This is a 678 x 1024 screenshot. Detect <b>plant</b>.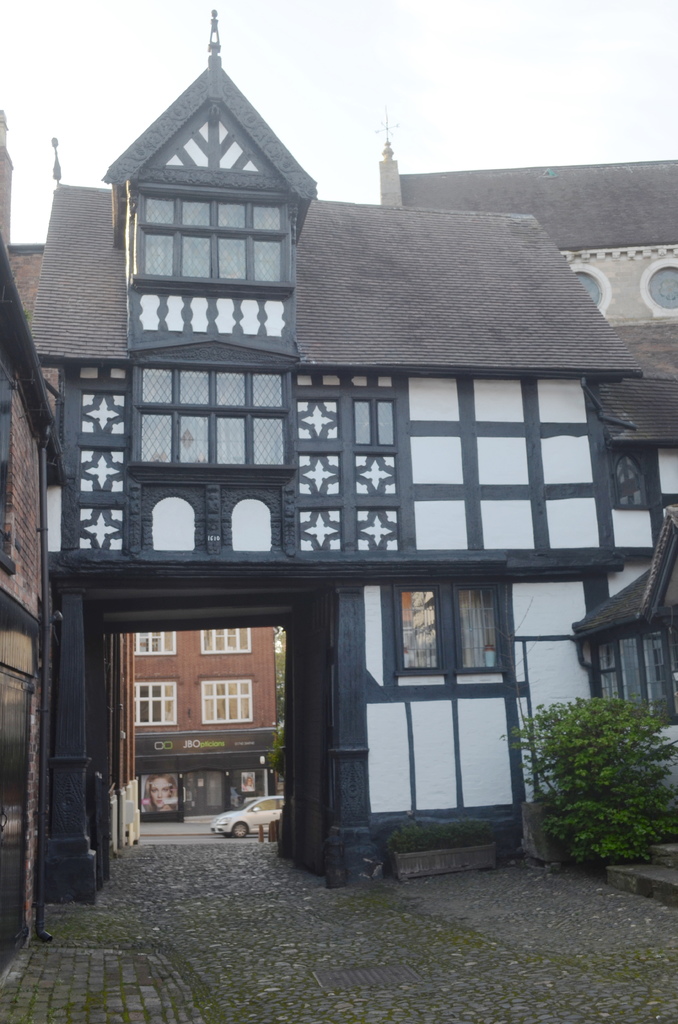
<region>527, 668, 670, 863</region>.
